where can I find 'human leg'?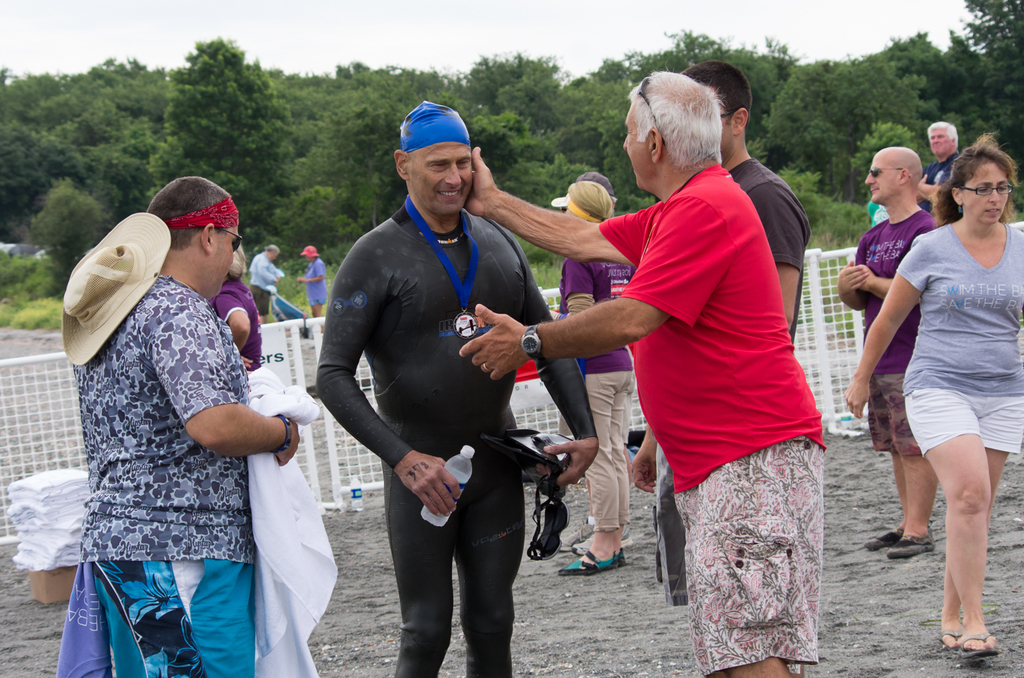
You can find it at bbox=[456, 414, 529, 677].
